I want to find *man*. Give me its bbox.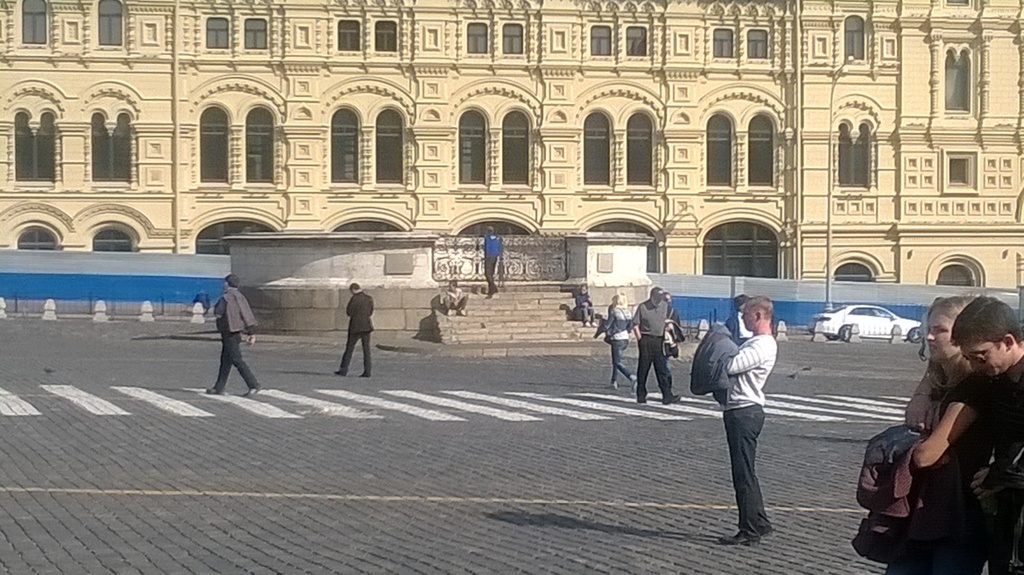
204, 273, 261, 397.
